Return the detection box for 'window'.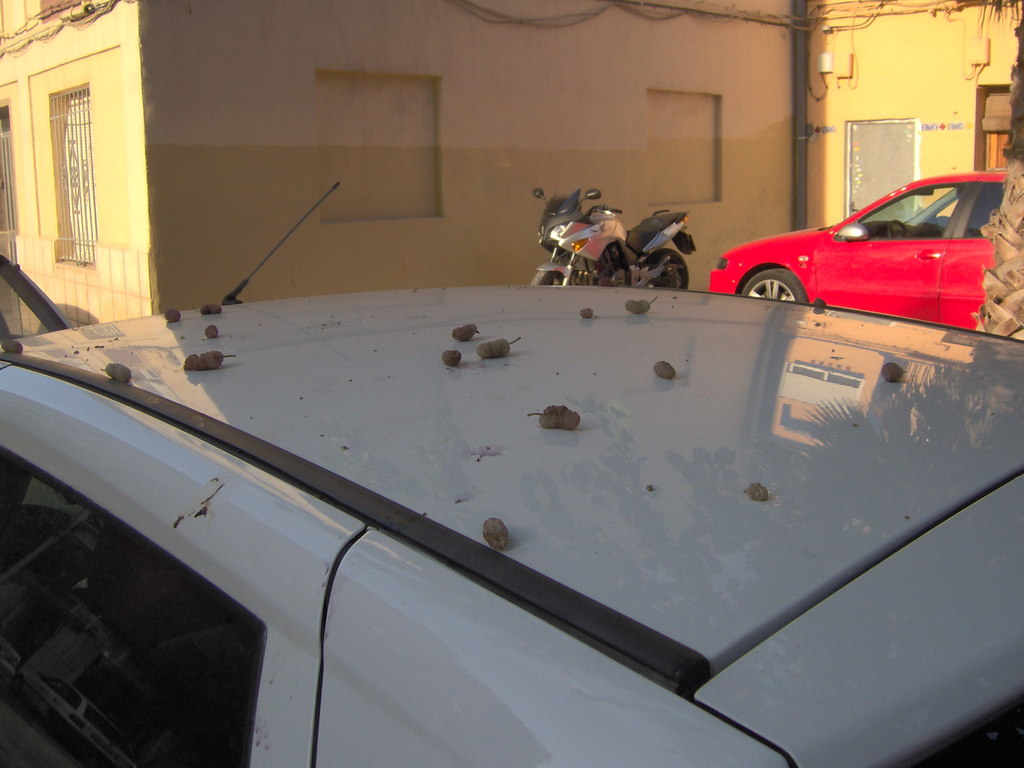
{"x1": 42, "y1": 77, "x2": 91, "y2": 265}.
